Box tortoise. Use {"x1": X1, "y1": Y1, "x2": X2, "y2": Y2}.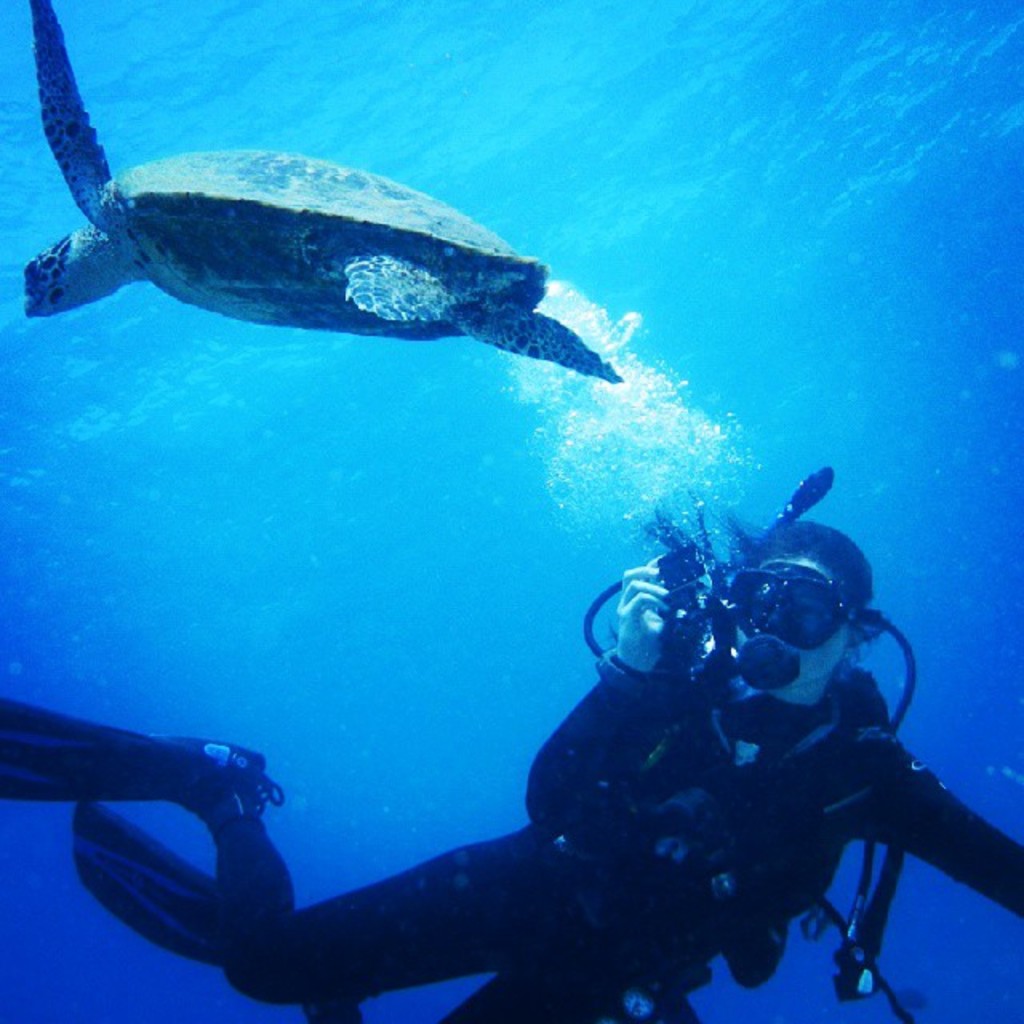
{"x1": 22, "y1": 0, "x2": 626, "y2": 382}.
